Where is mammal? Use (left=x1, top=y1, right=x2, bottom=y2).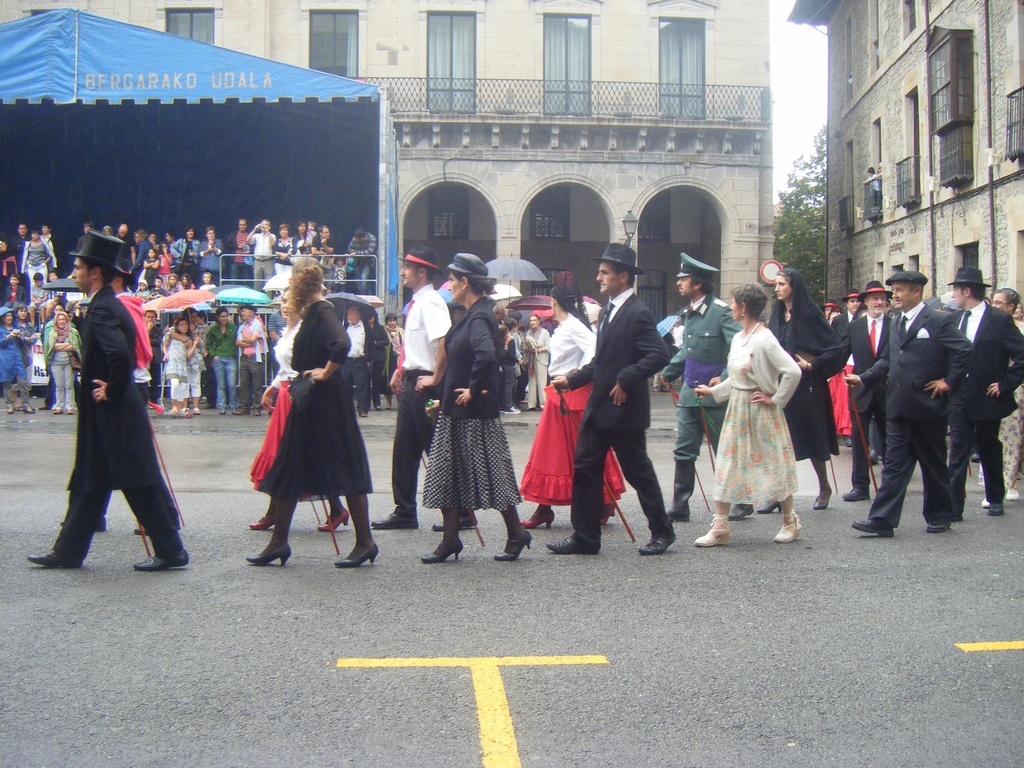
(left=518, top=280, right=625, bottom=526).
